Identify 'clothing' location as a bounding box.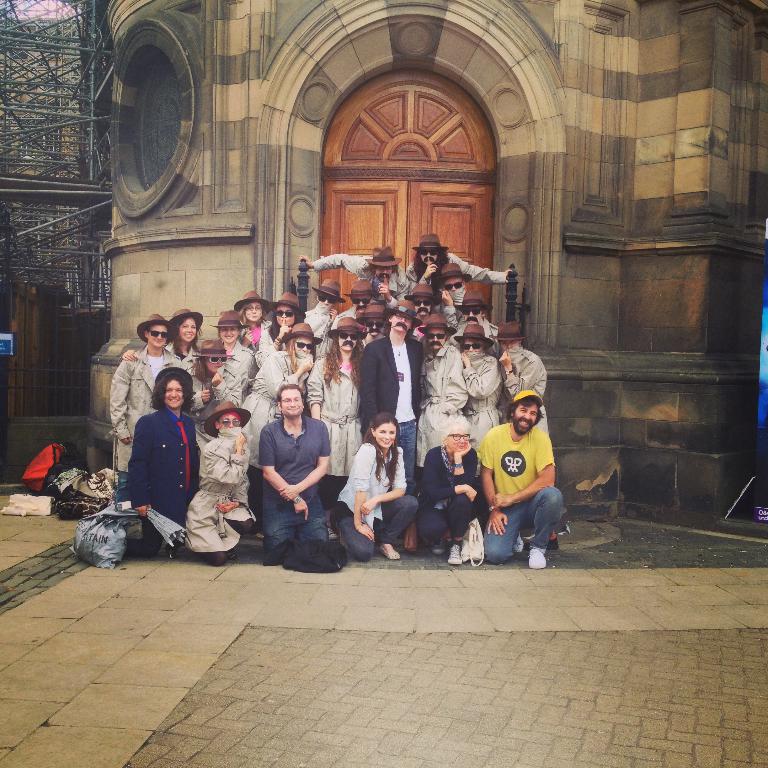
select_region(470, 417, 565, 563).
